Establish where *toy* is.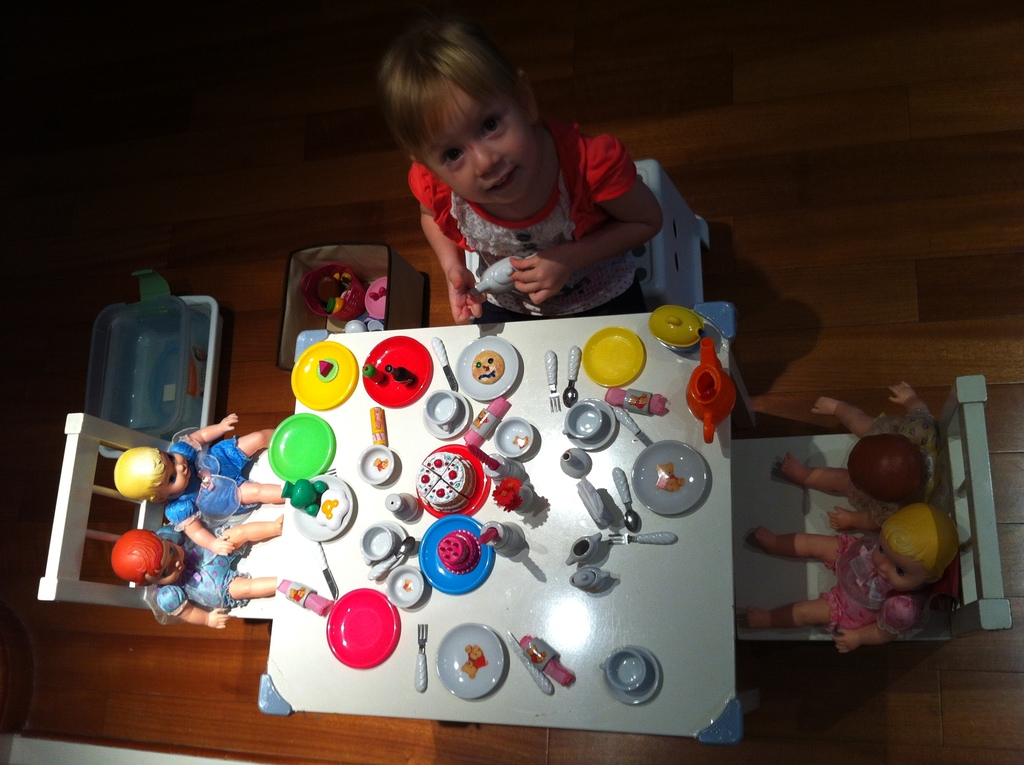
Established at 561, 402, 602, 440.
